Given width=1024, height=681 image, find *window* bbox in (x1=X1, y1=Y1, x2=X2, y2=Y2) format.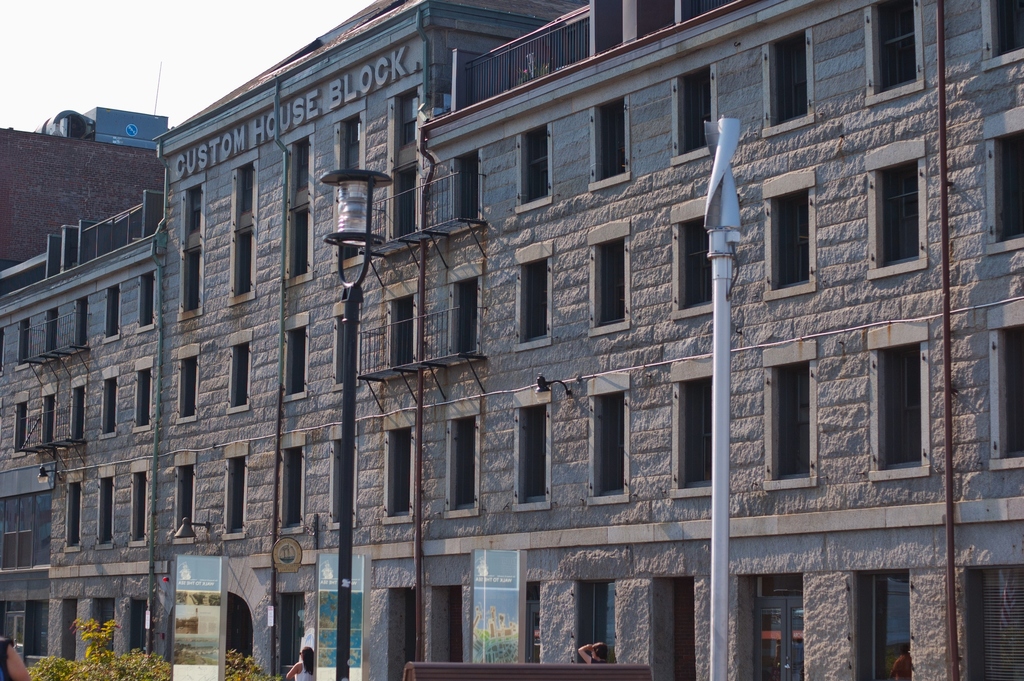
(x1=175, y1=336, x2=202, y2=421).
